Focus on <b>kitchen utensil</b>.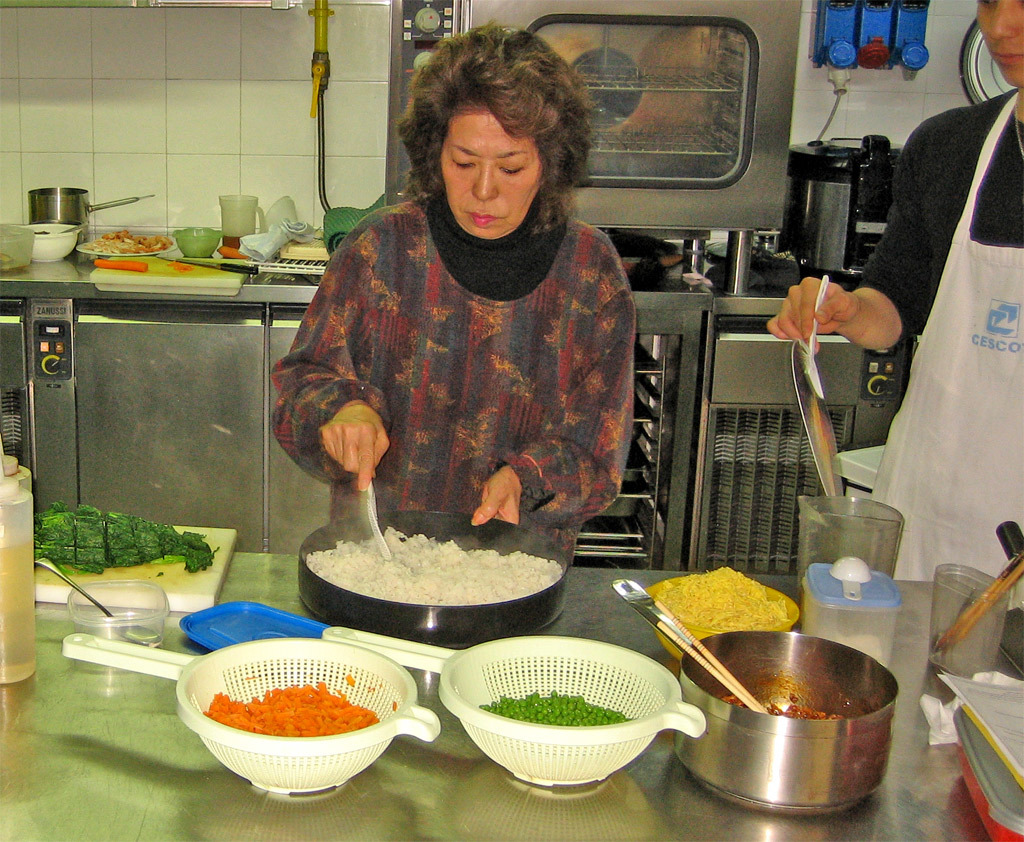
Focused at bbox=(46, 215, 93, 237).
